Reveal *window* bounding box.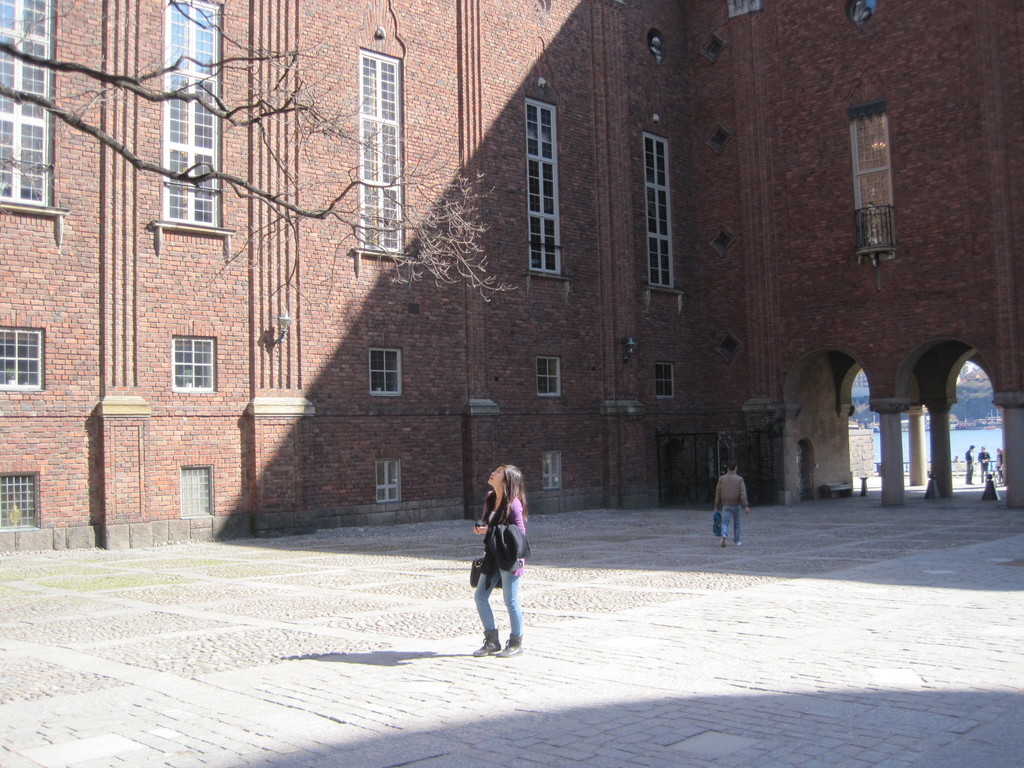
Revealed: (522,98,572,275).
